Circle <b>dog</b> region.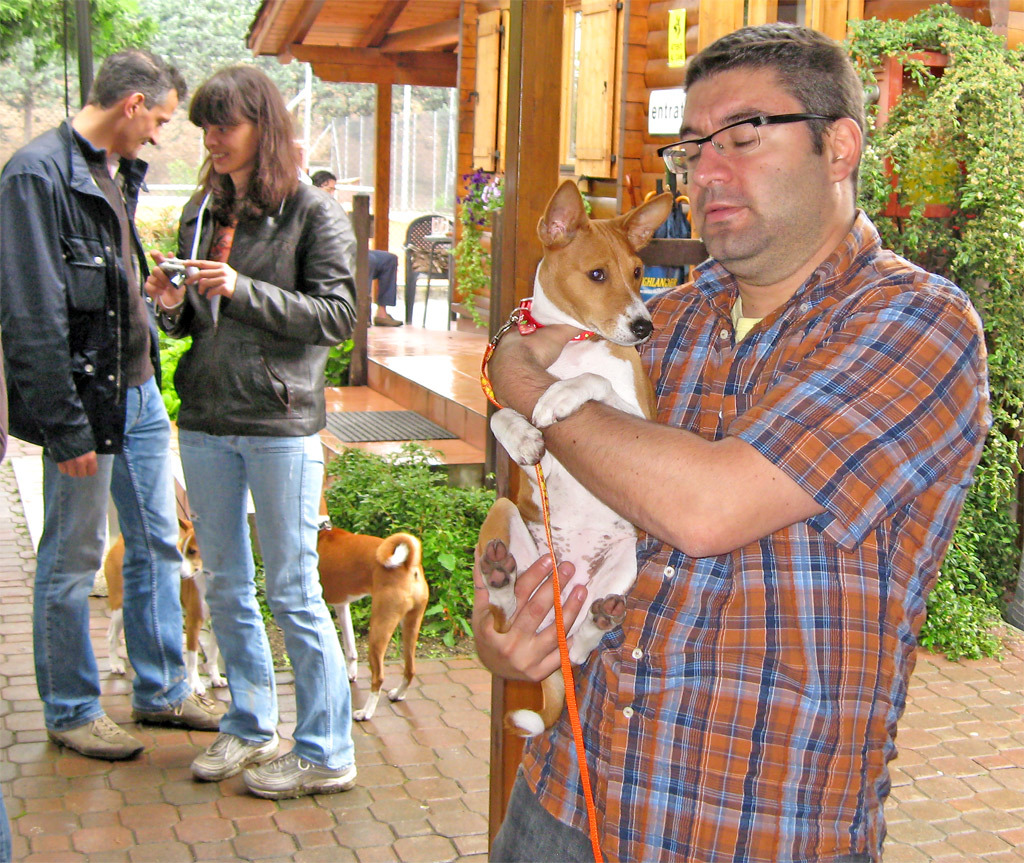
Region: l=99, t=515, r=230, b=694.
